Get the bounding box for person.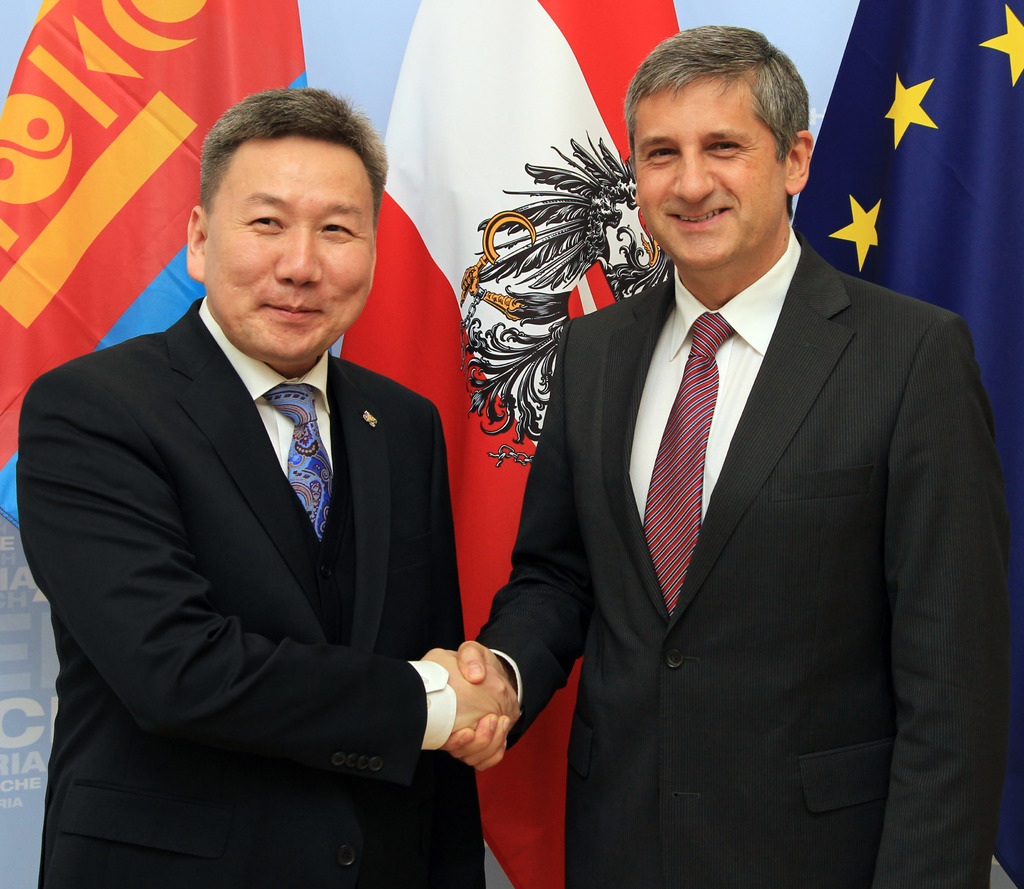
bbox=(445, 26, 1014, 888).
